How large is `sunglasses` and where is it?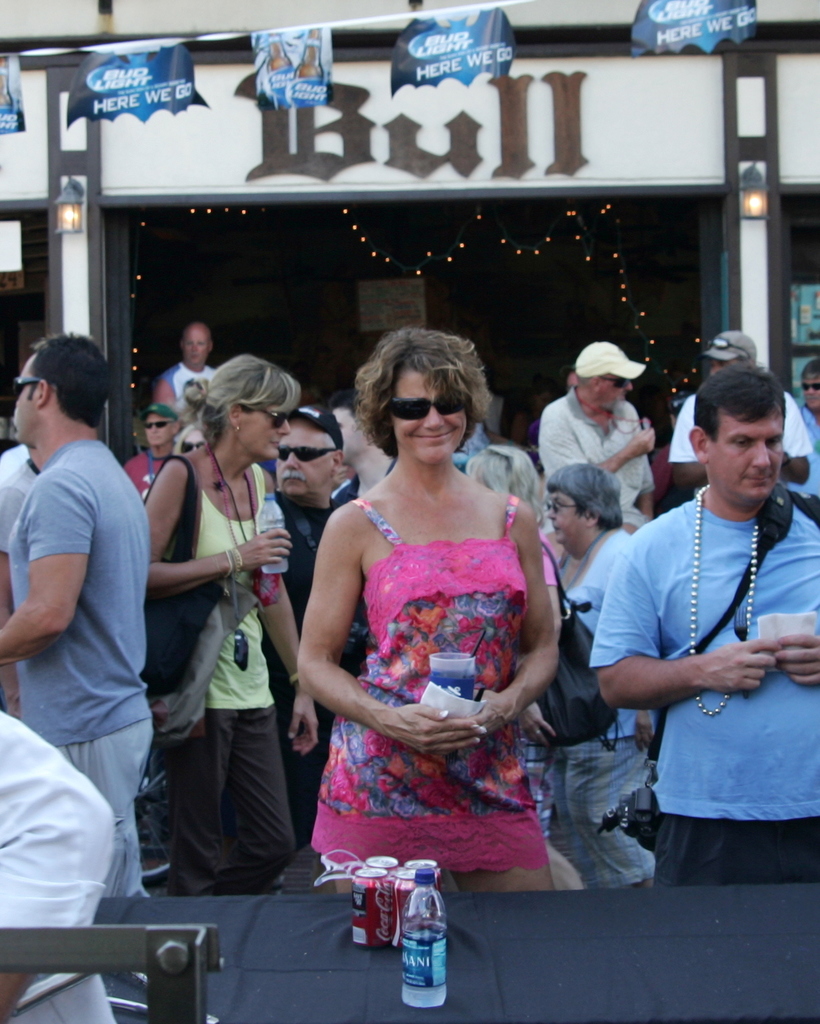
Bounding box: 278,446,339,462.
